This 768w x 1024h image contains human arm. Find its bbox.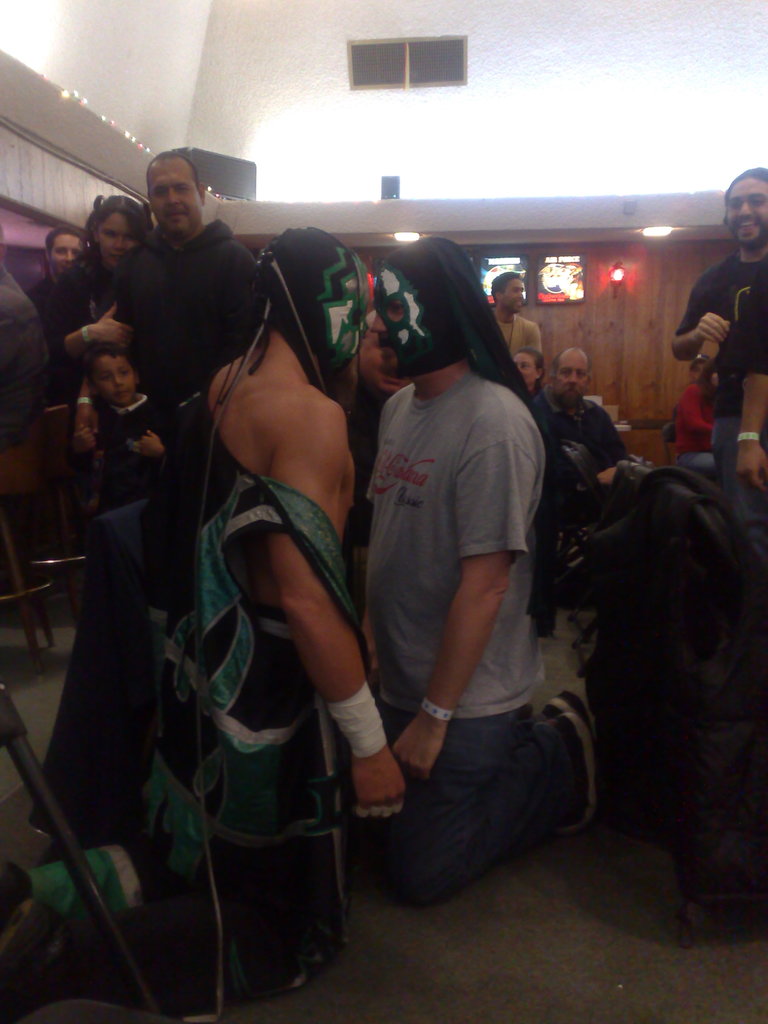
(522, 317, 543, 354).
